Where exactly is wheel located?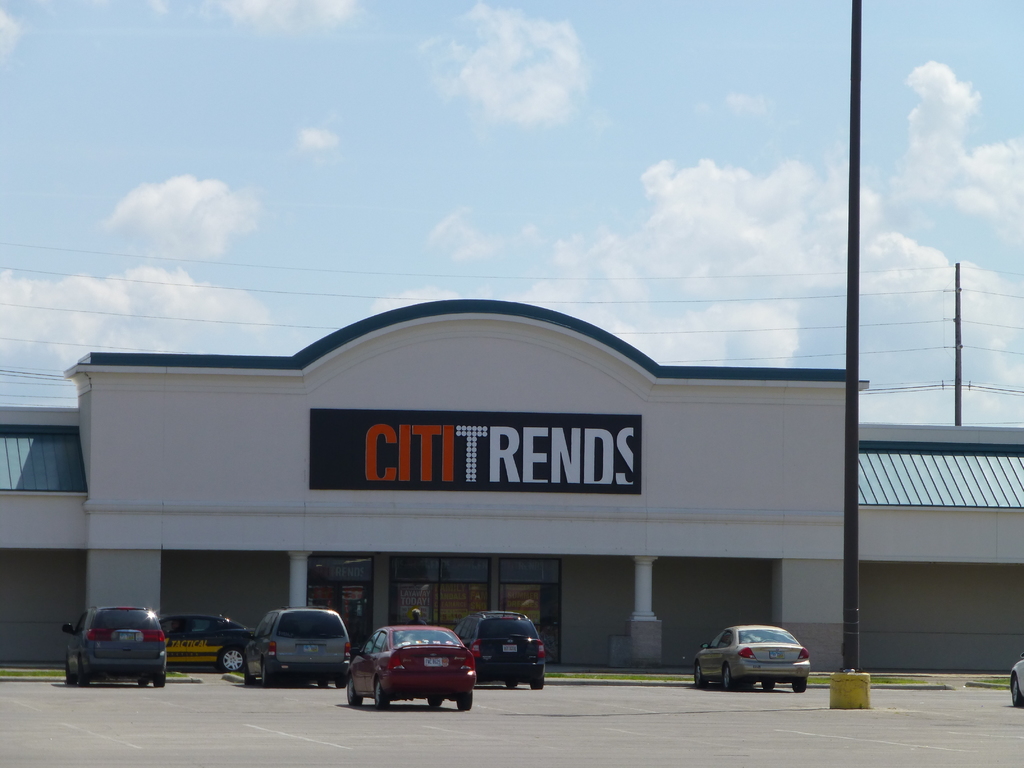
Its bounding box is [506,680,518,687].
